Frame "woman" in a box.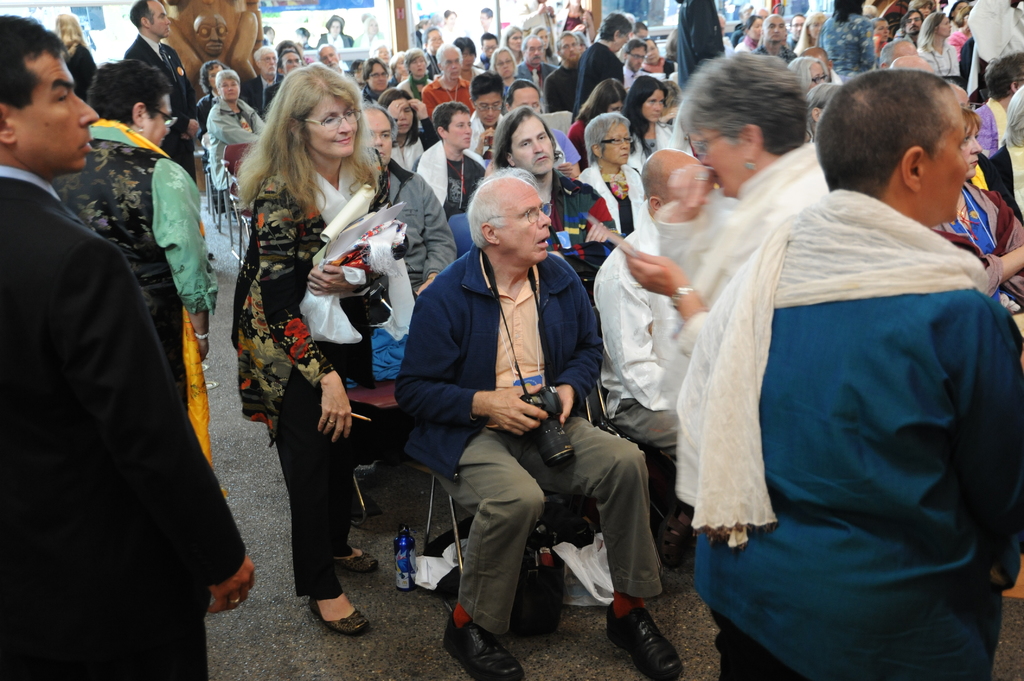
{"left": 973, "top": 51, "right": 1023, "bottom": 168}.
